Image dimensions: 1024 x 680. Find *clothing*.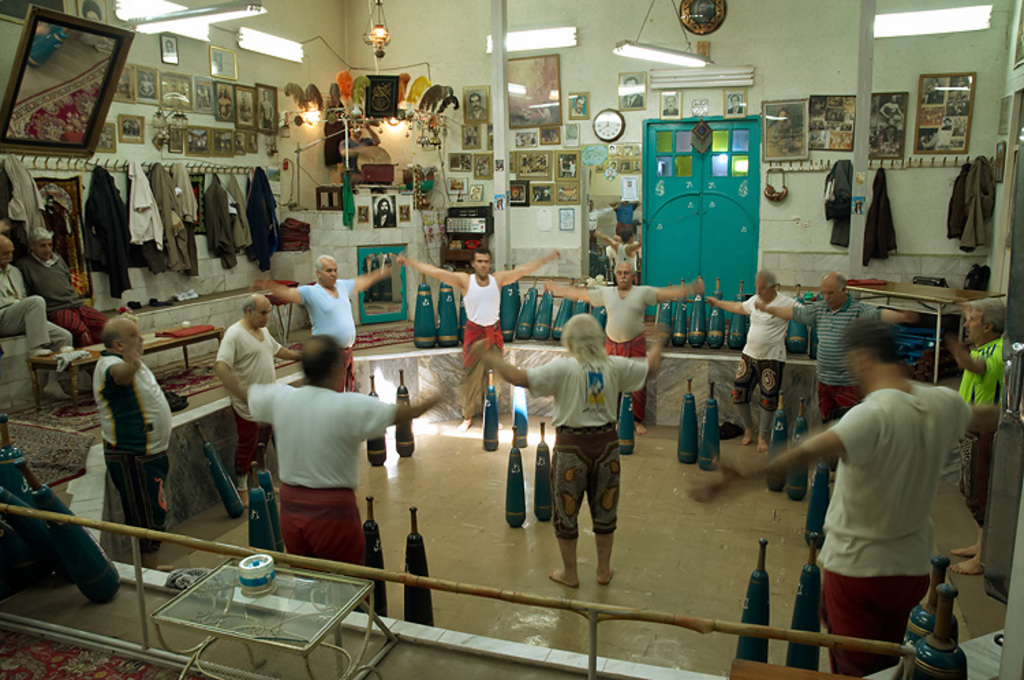
[left=792, top=356, right=978, bottom=647].
